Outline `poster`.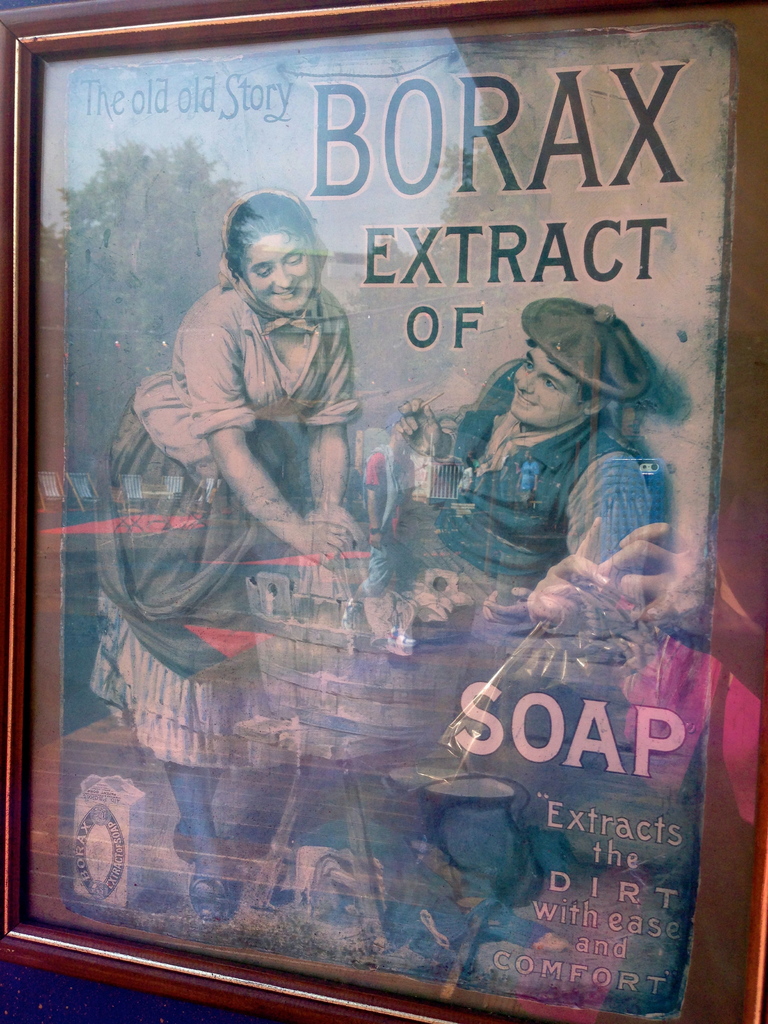
Outline: select_region(20, 26, 731, 1023).
